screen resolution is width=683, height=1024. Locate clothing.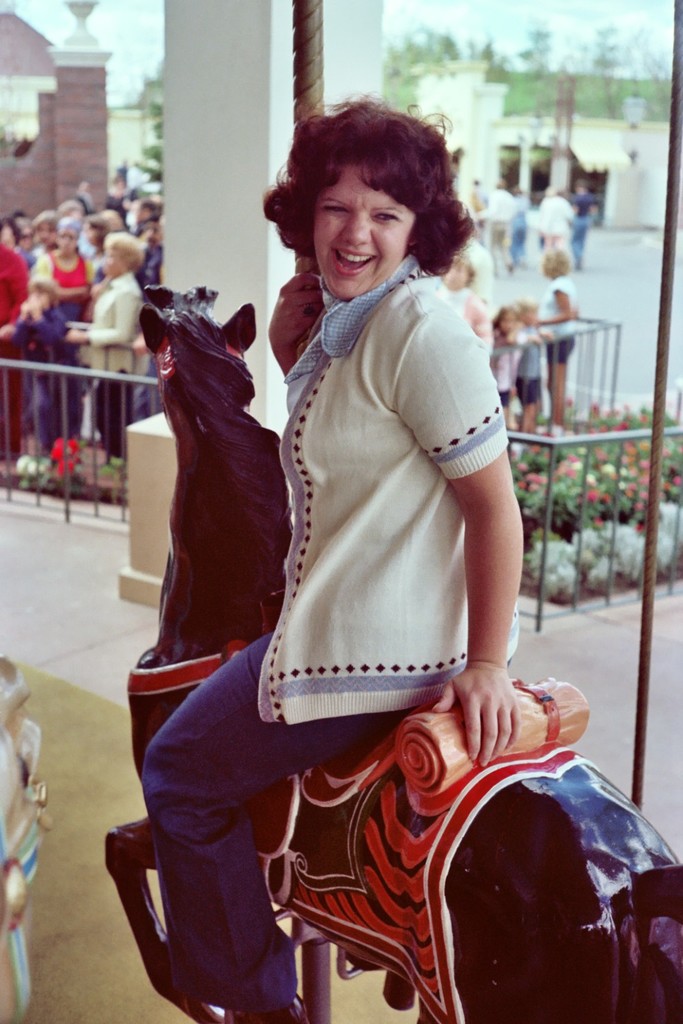
bbox(20, 299, 63, 441).
